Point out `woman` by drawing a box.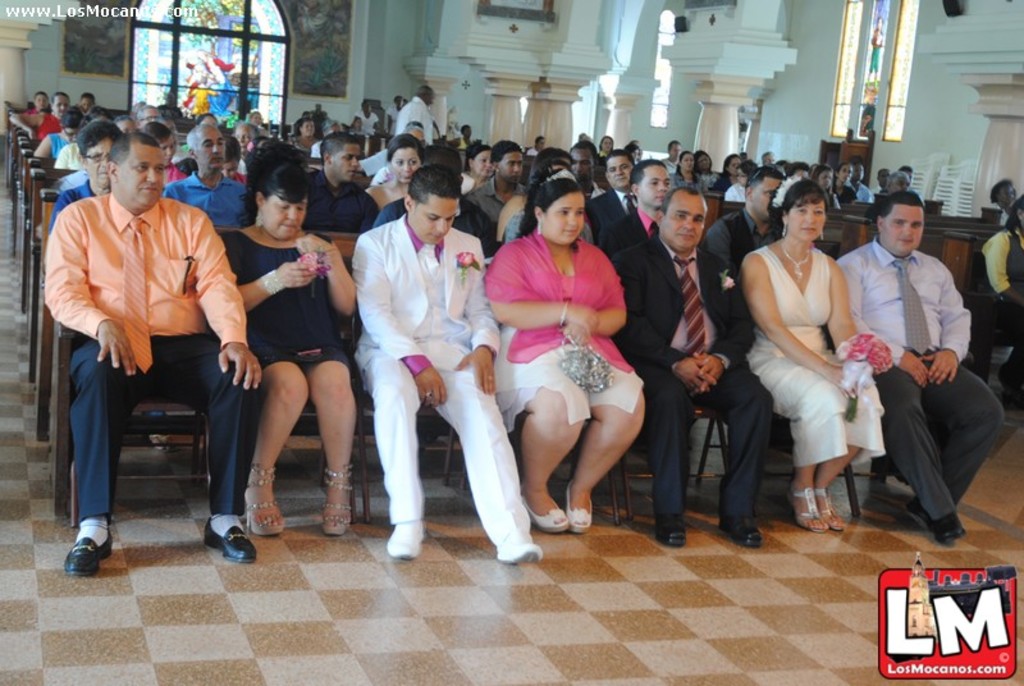
box=[45, 116, 123, 224].
